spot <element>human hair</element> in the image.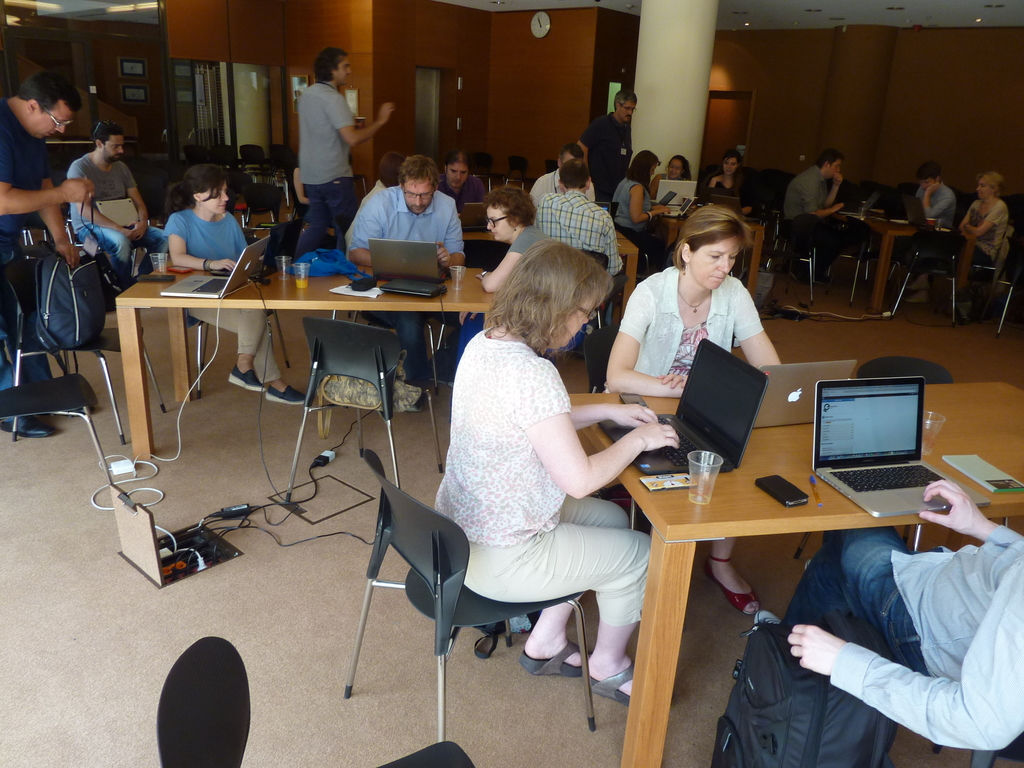
<element>human hair</element> found at [x1=623, y1=150, x2=660, y2=197].
